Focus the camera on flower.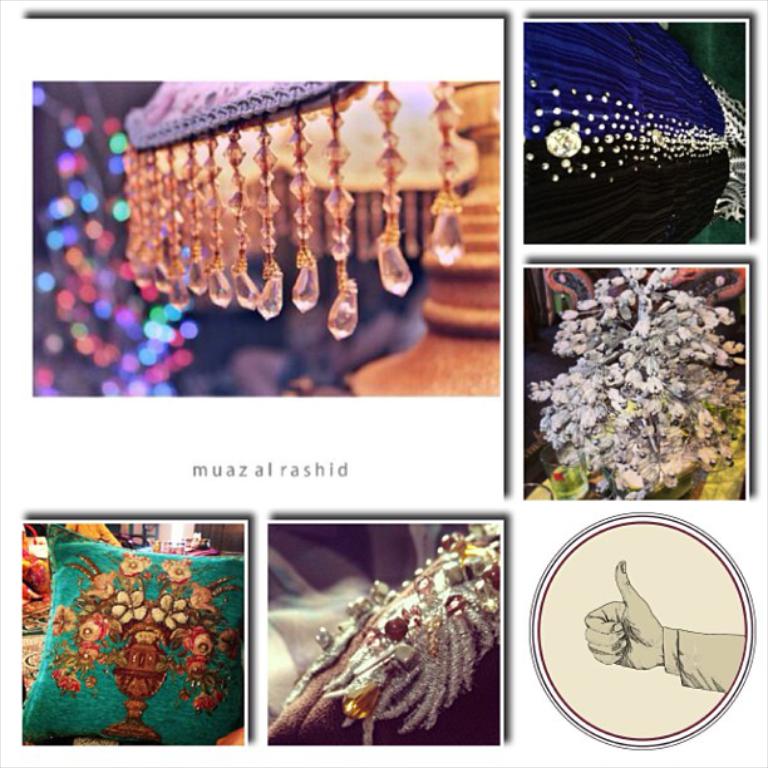
Focus region: (left=84, top=566, right=118, bottom=601).
